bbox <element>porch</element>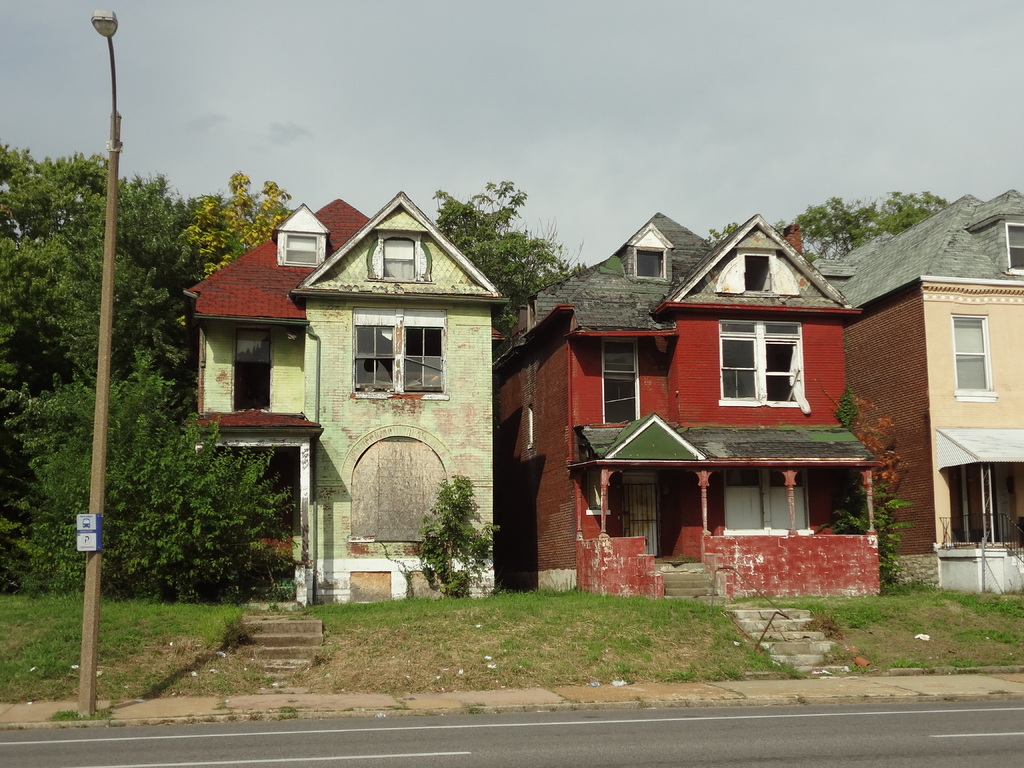
936:513:1023:579
